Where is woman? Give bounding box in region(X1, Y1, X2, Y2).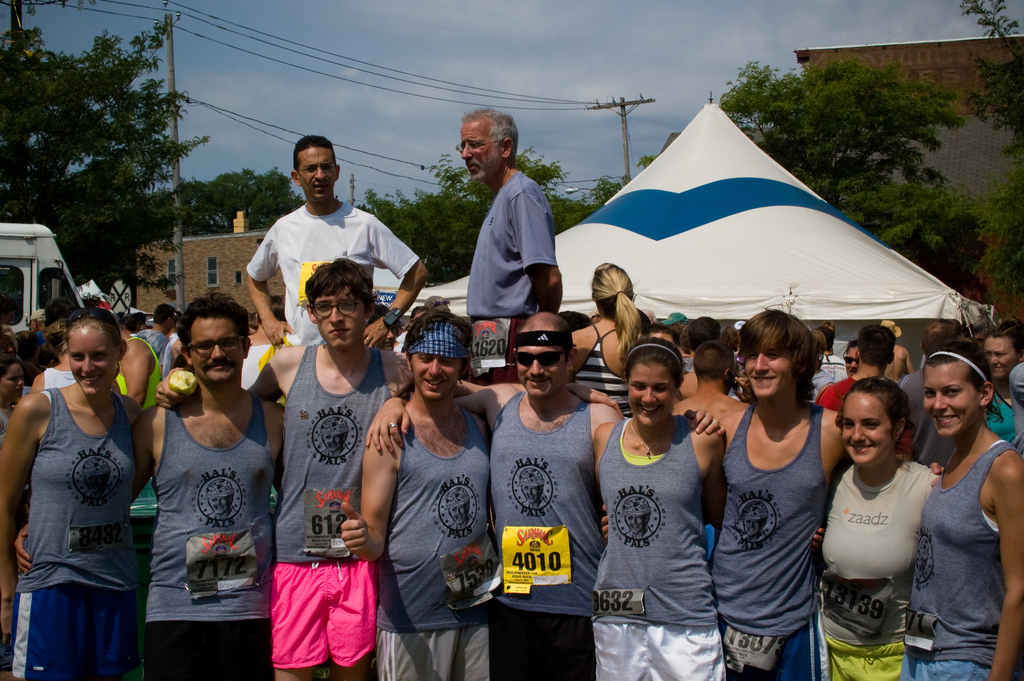
region(986, 318, 1023, 451).
